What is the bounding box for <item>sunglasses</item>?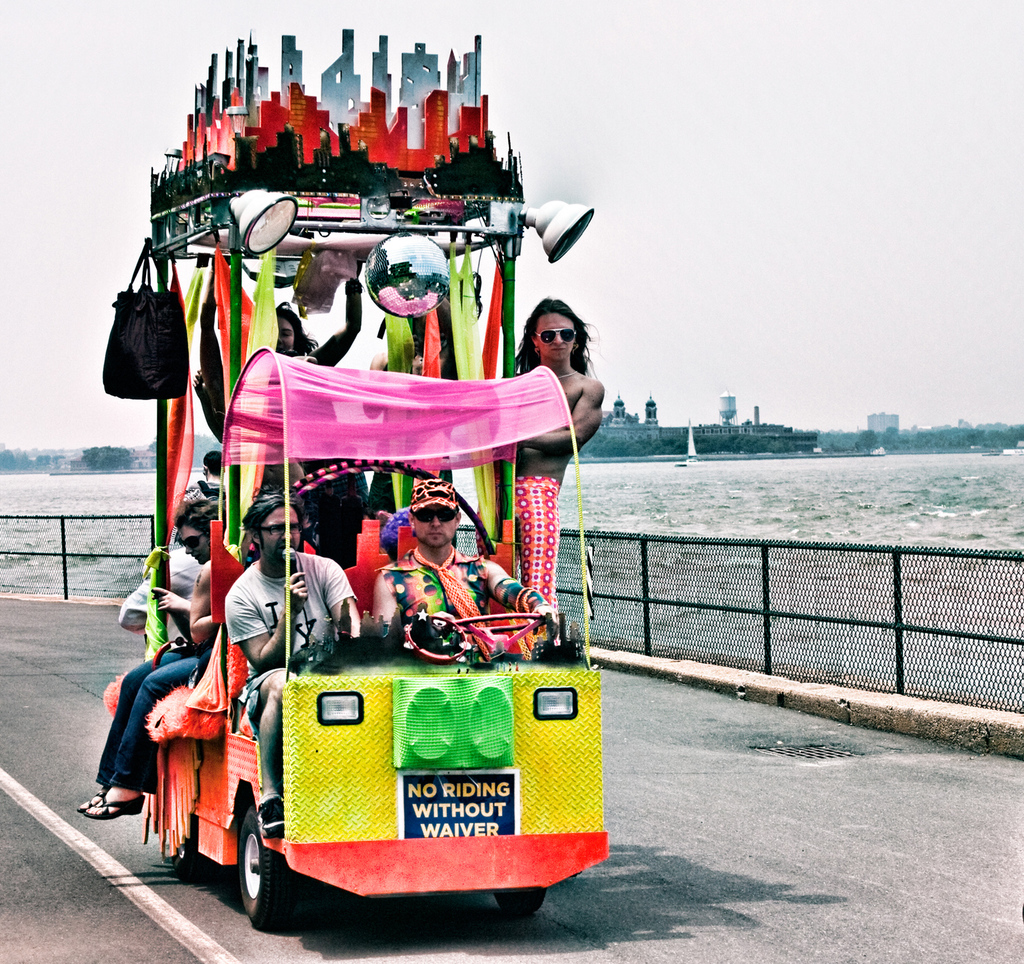
<region>410, 509, 460, 520</region>.
